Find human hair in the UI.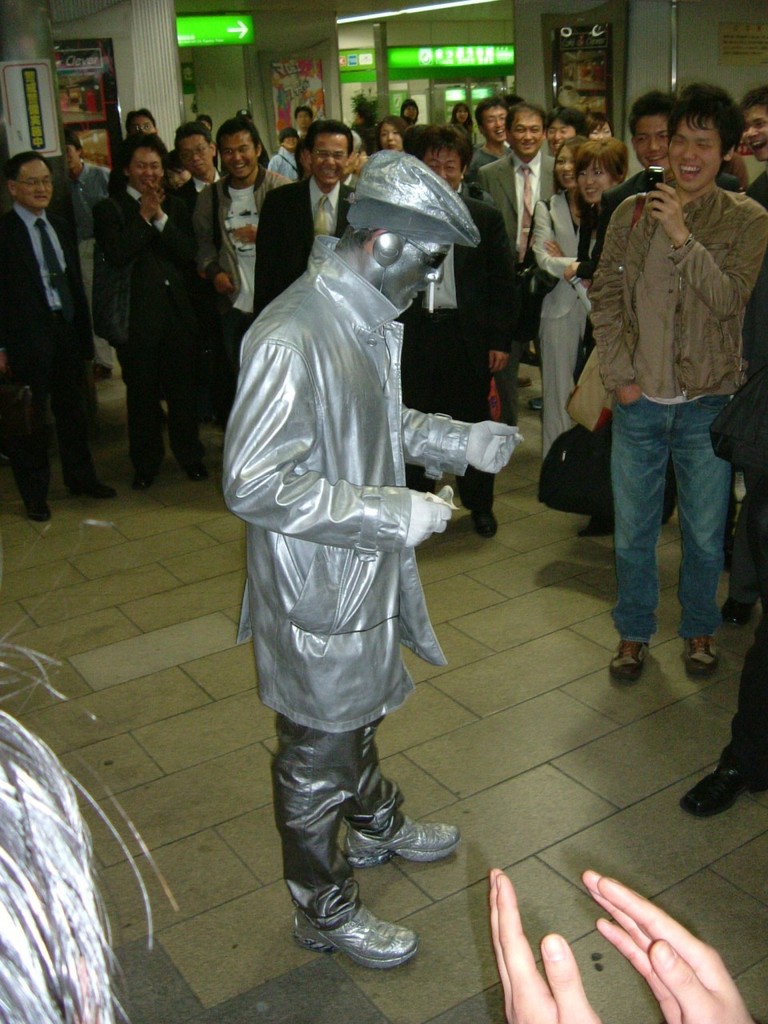
UI element at crop(355, 102, 371, 120).
